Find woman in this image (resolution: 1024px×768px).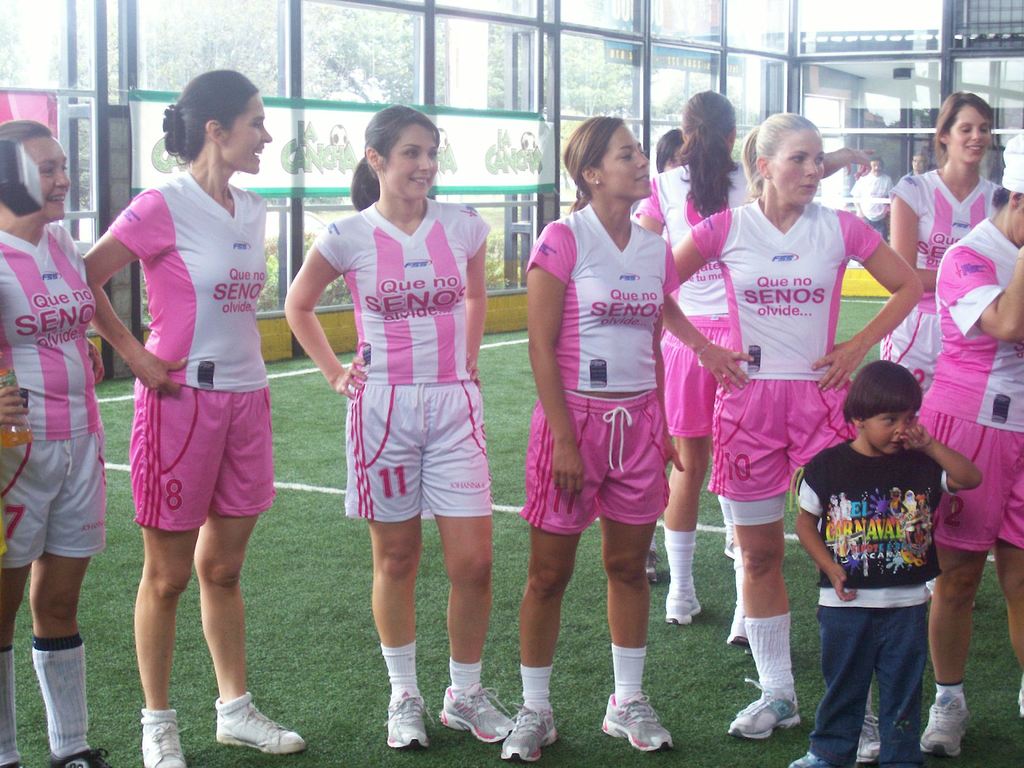
box(629, 88, 879, 627).
